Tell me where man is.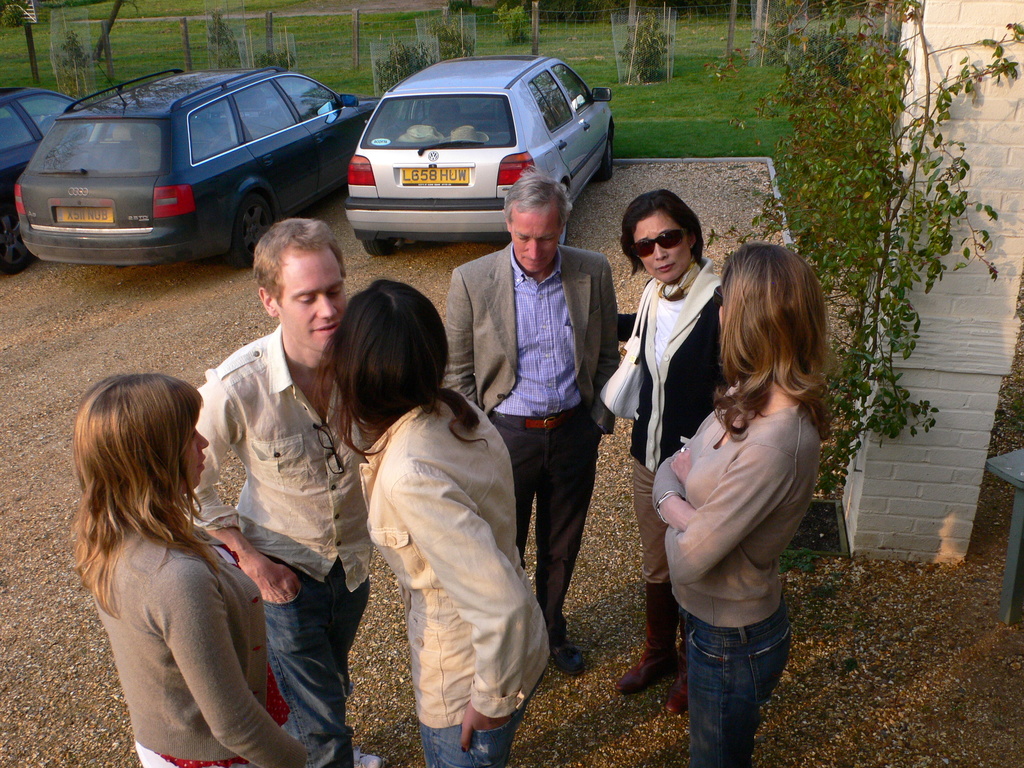
man is at region(438, 159, 623, 678).
